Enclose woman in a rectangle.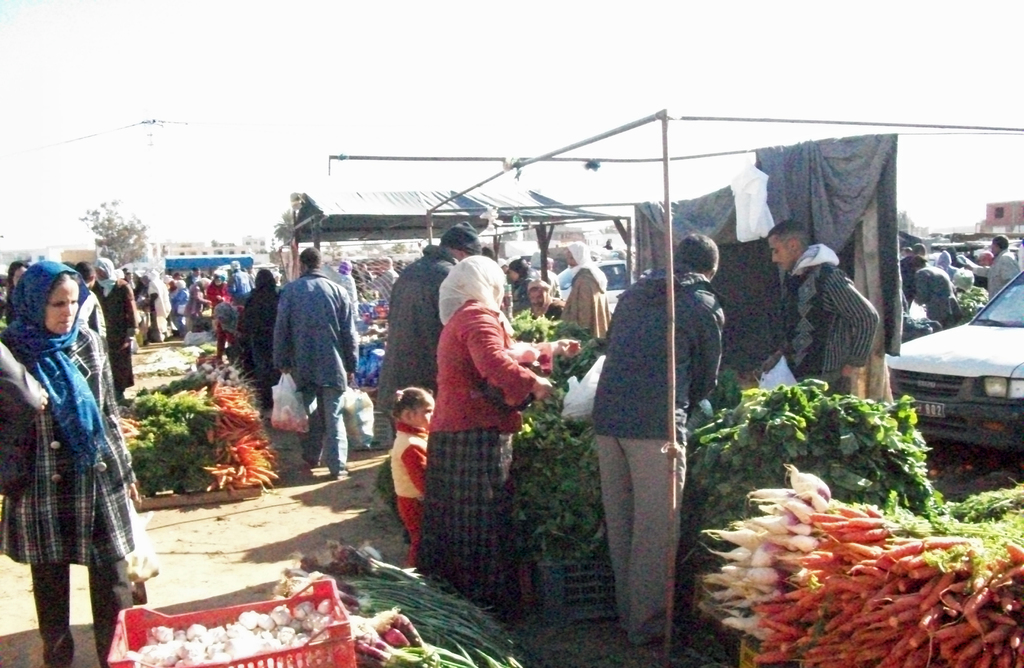
[x1=508, y1=260, x2=534, y2=315].
